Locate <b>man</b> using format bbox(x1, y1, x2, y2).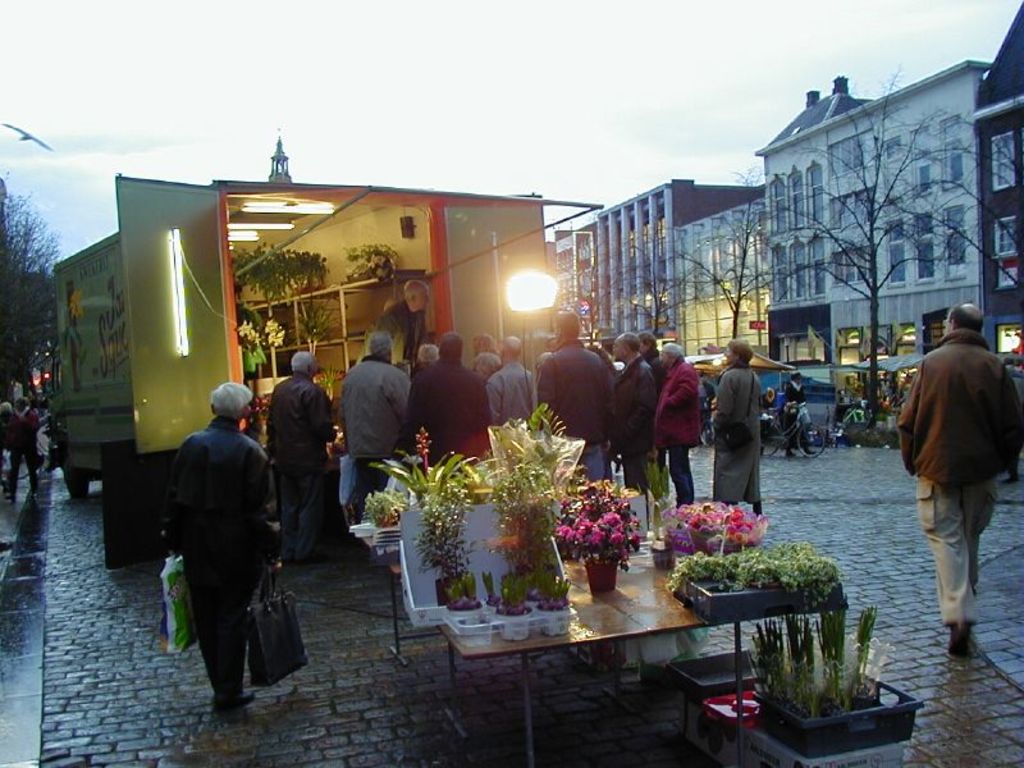
bbox(654, 339, 703, 507).
